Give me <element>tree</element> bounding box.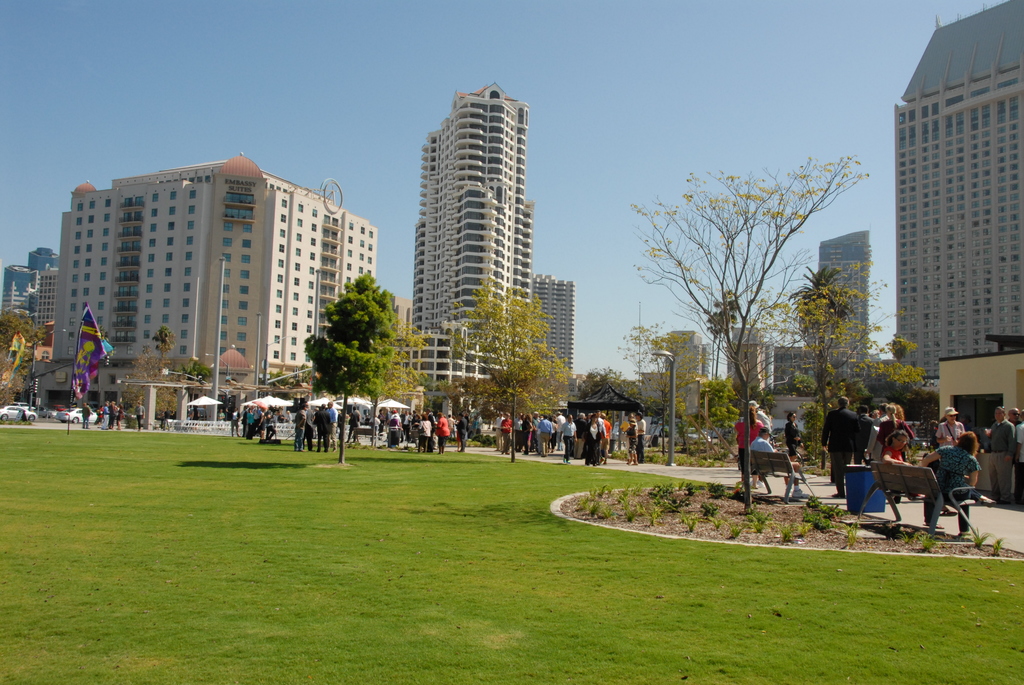
0/305/36/374.
